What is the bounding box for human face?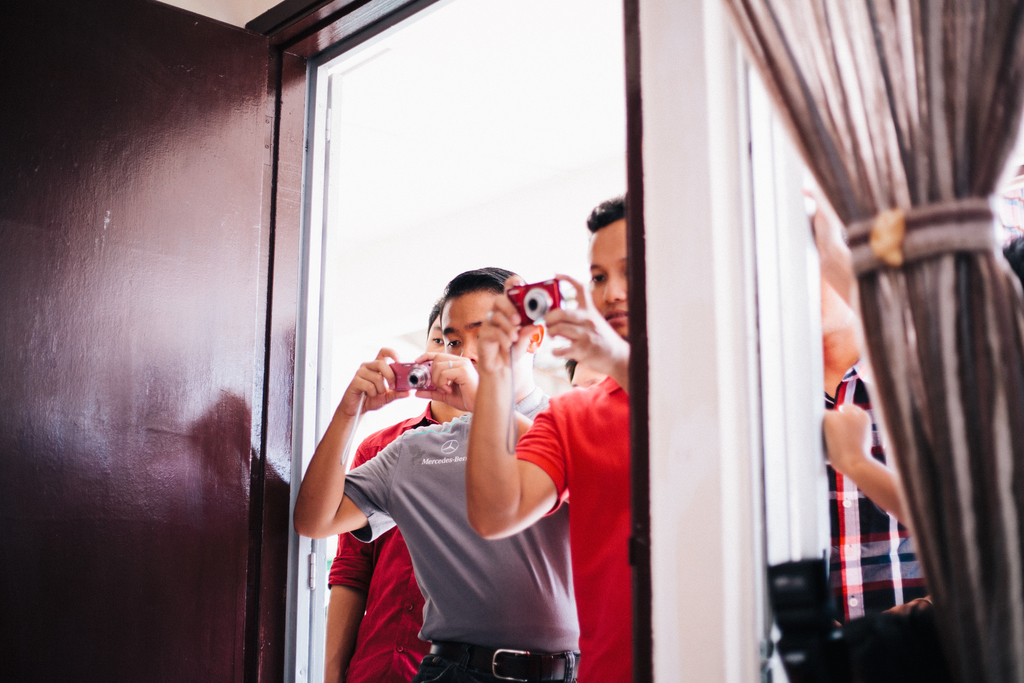
<bbox>428, 318, 444, 352</bbox>.
